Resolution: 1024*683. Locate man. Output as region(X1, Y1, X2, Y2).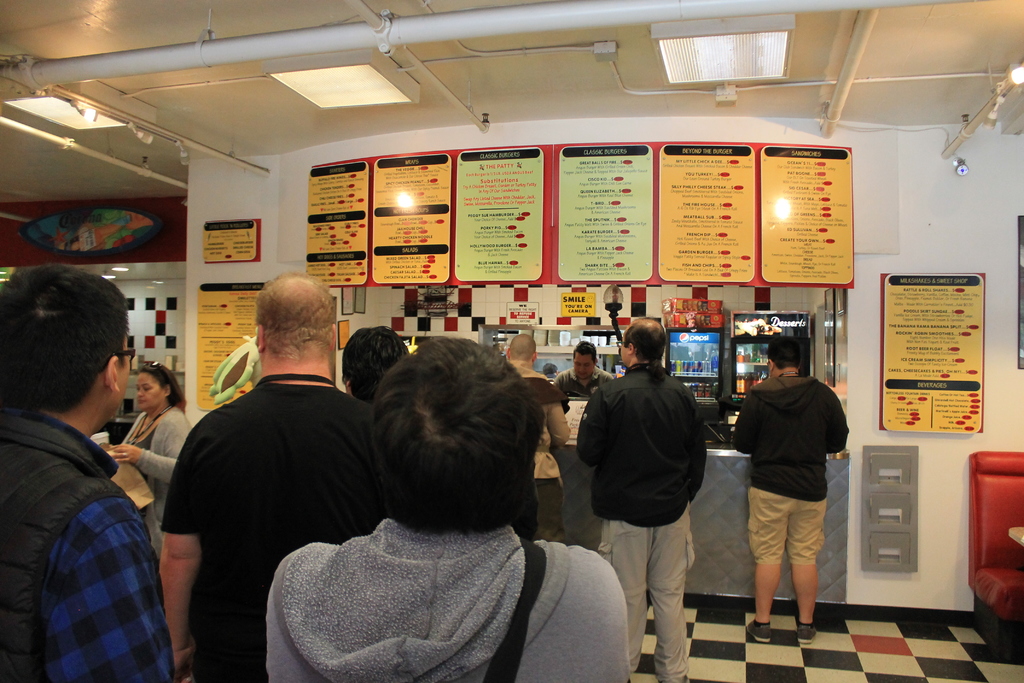
region(554, 347, 632, 413).
